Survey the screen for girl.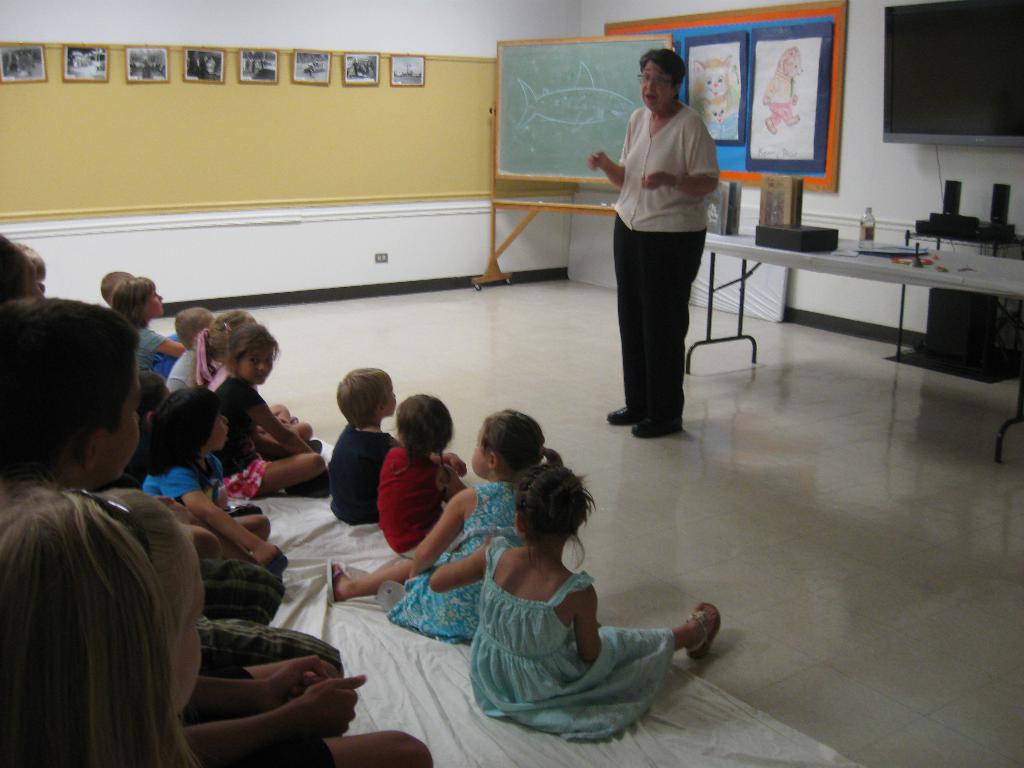
Survey found: (left=107, top=278, right=188, bottom=369).
